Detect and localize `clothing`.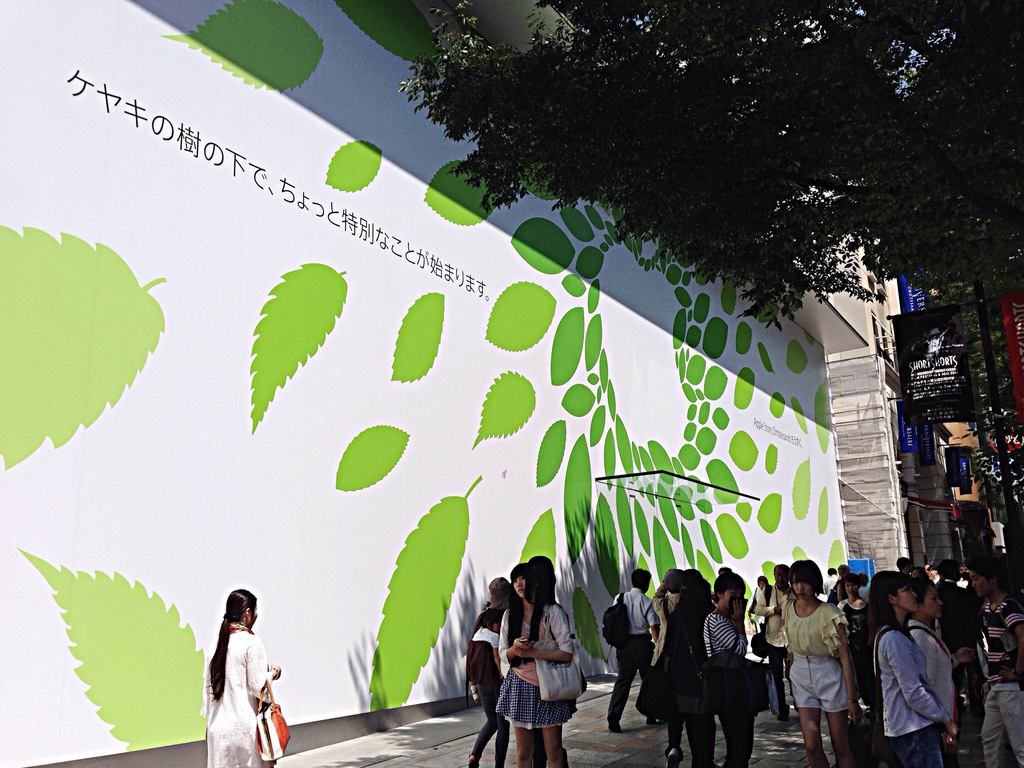
Localized at 459, 597, 516, 767.
